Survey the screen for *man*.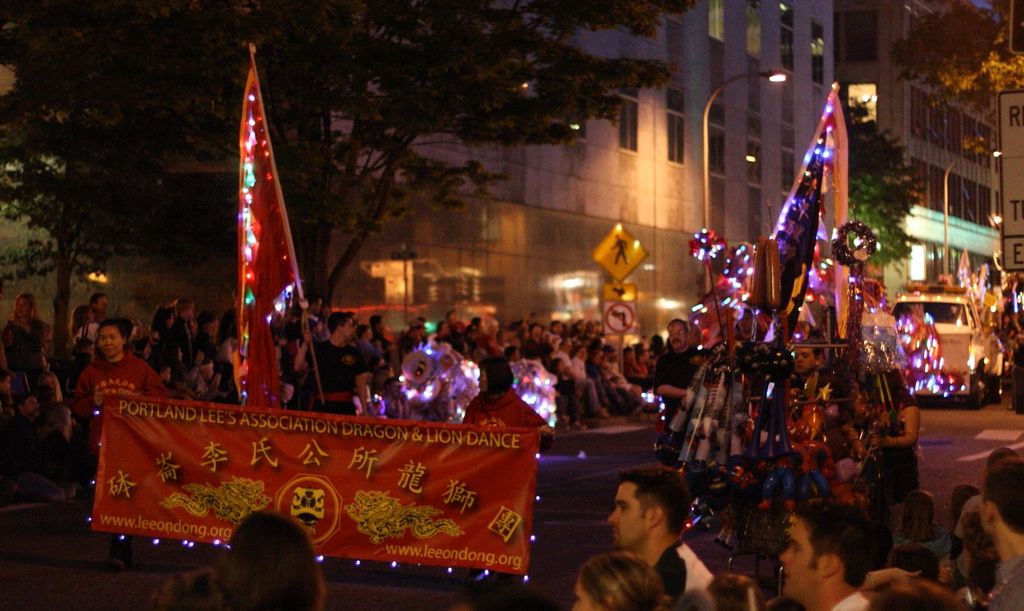
Survey found: <bbox>966, 455, 1023, 610</bbox>.
